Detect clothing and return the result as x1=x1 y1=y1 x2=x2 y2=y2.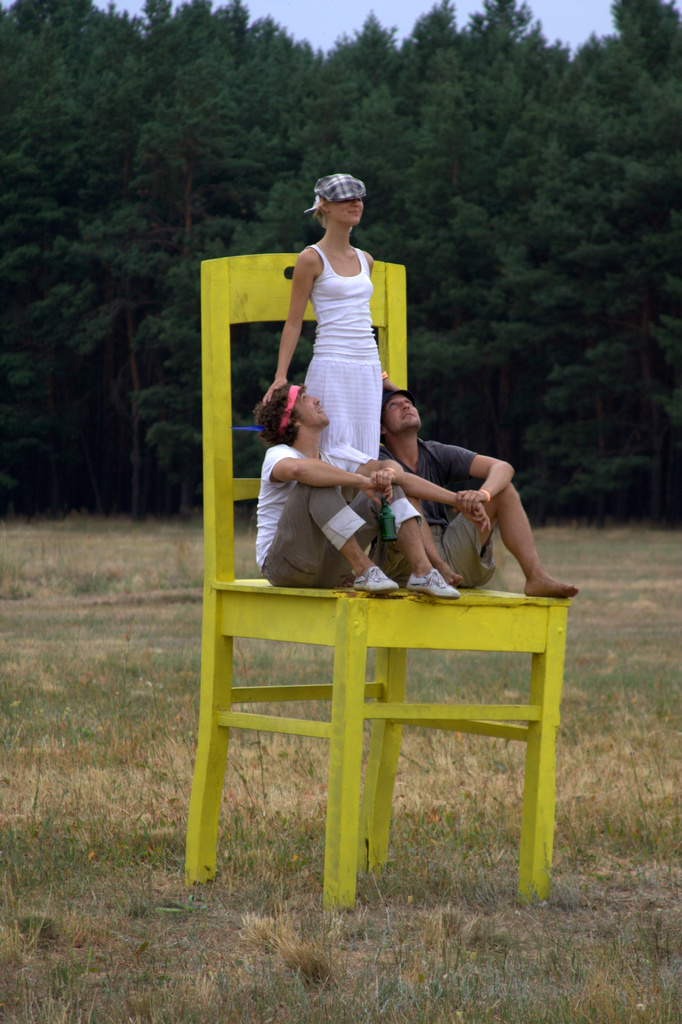
x1=254 y1=442 x2=421 y2=596.
